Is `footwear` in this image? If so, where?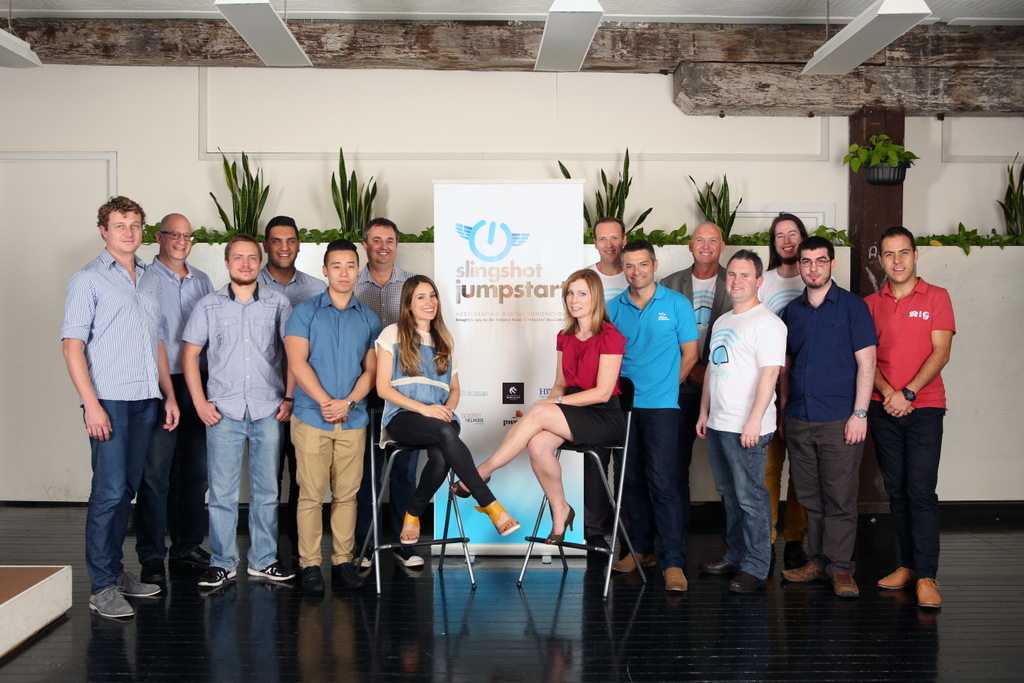
Yes, at (x1=473, y1=498, x2=520, y2=538).
